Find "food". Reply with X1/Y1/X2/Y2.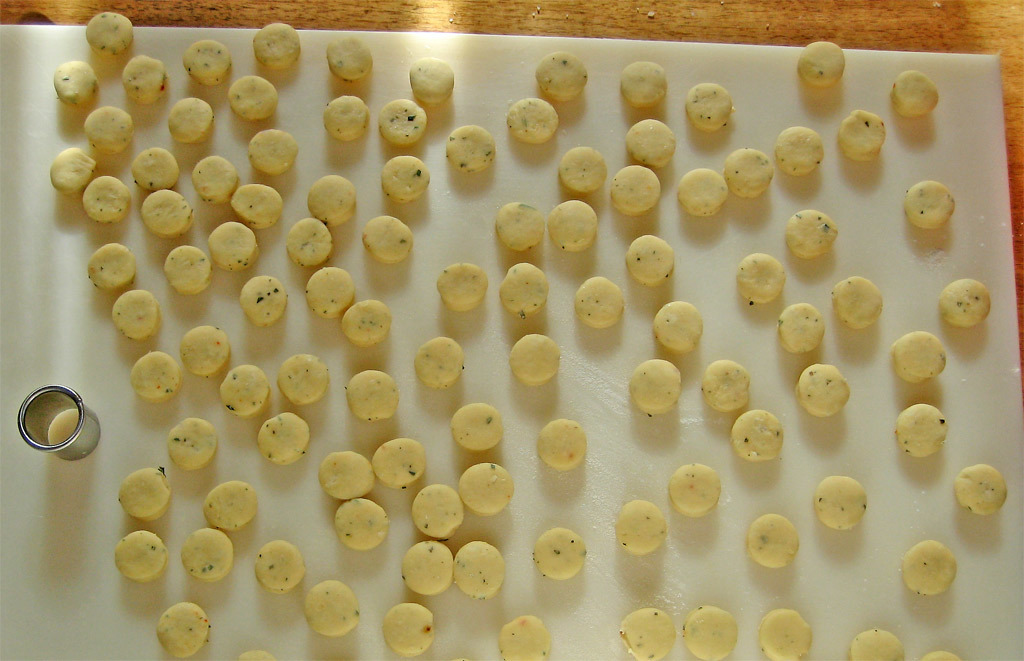
301/577/364/641.
